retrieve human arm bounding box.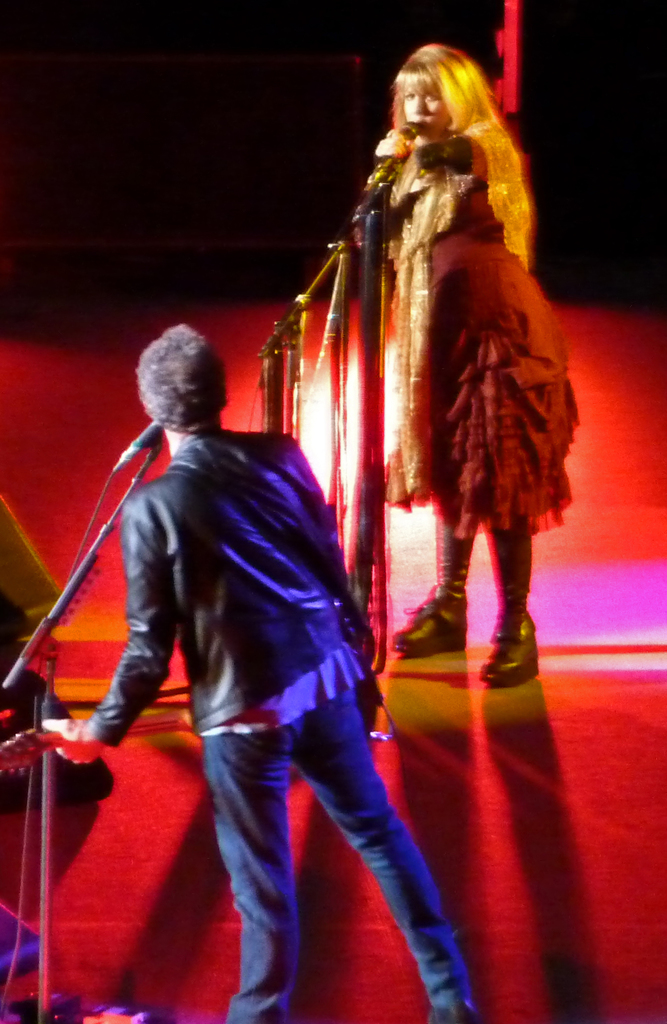
Bounding box: x1=282 y1=452 x2=392 y2=739.
